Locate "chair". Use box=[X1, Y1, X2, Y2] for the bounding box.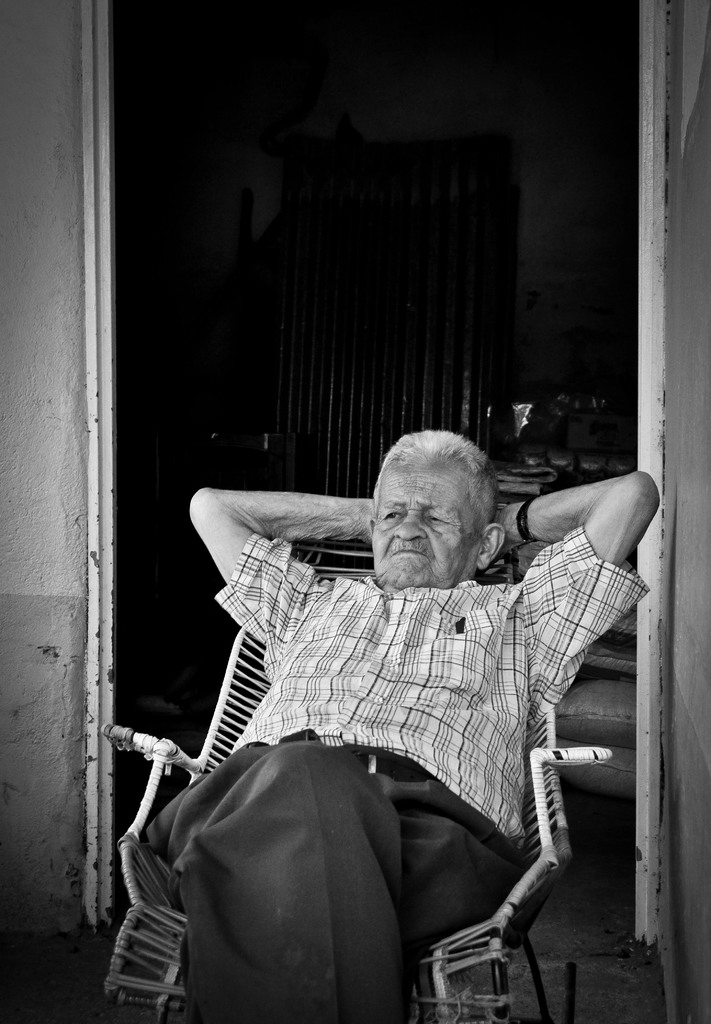
box=[108, 623, 611, 1023].
